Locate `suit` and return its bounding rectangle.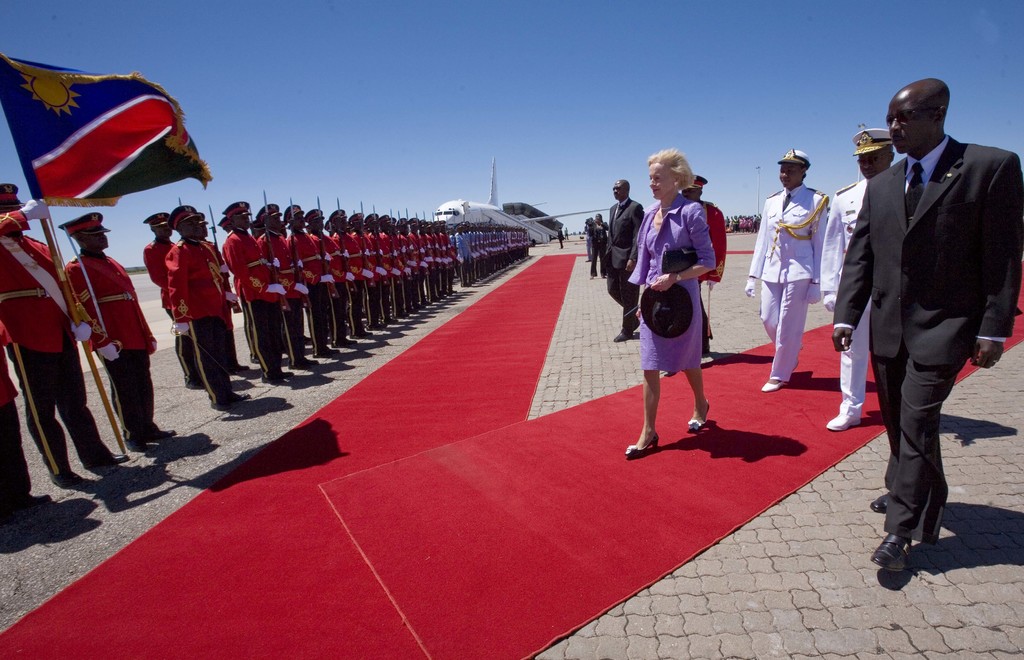
(844, 78, 1007, 566).
